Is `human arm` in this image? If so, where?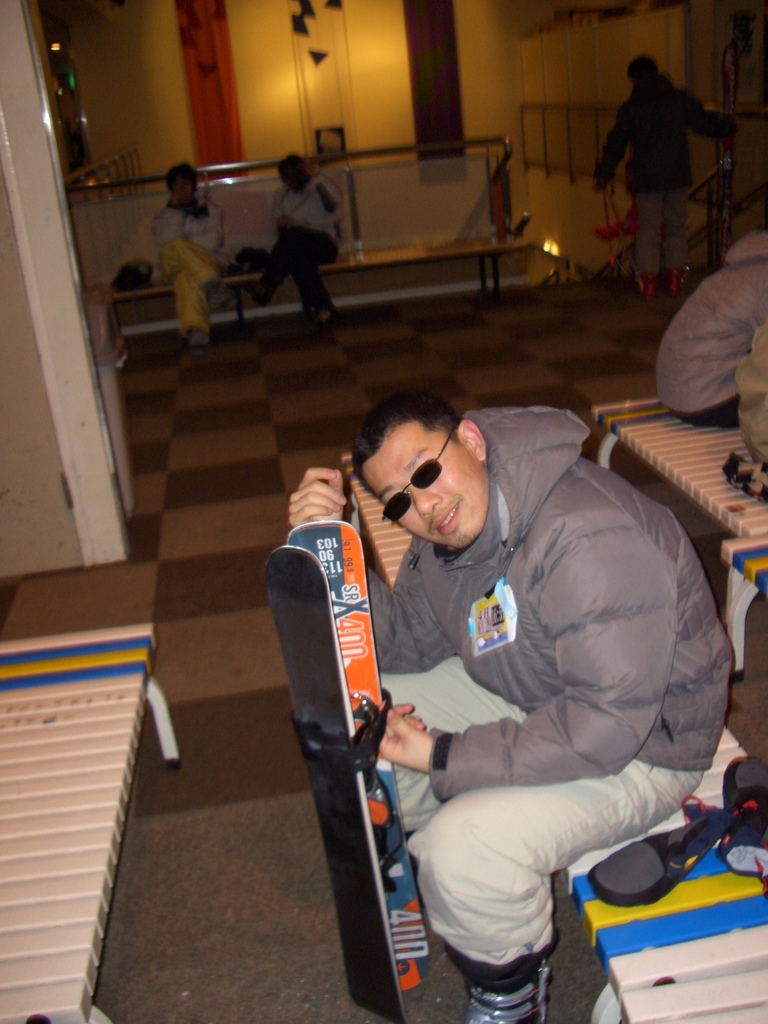
Yes, at [157,190,181,260].
